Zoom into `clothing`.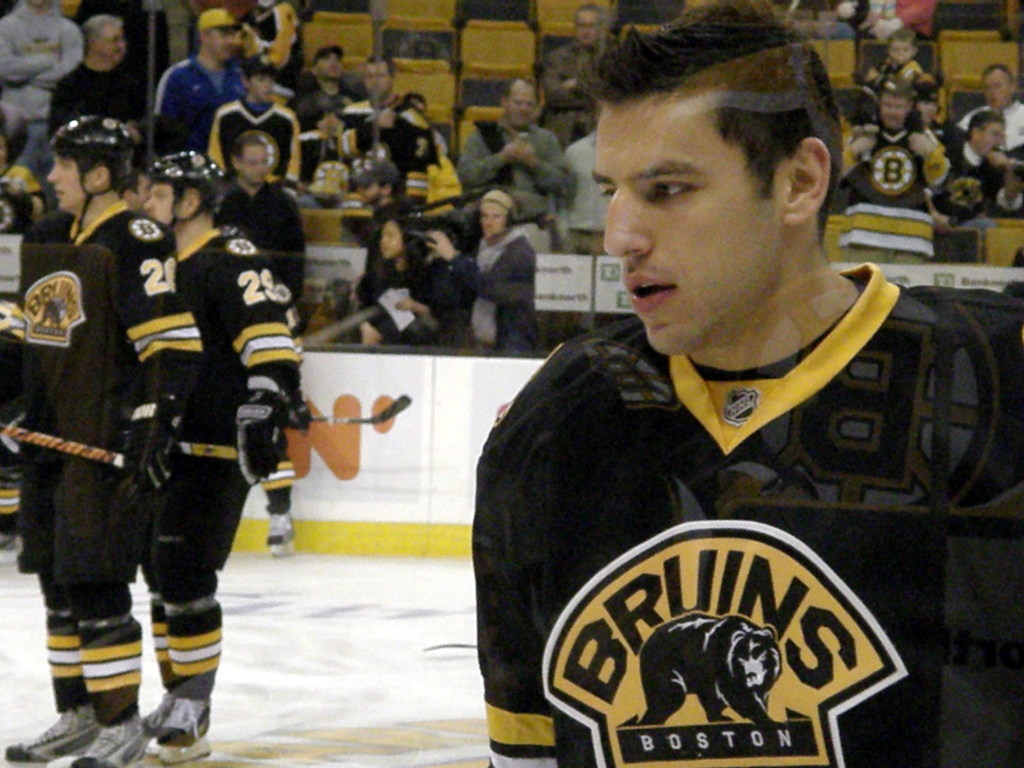
Zoom target: <bbox>554, 132, 608, 262</bbox>.
